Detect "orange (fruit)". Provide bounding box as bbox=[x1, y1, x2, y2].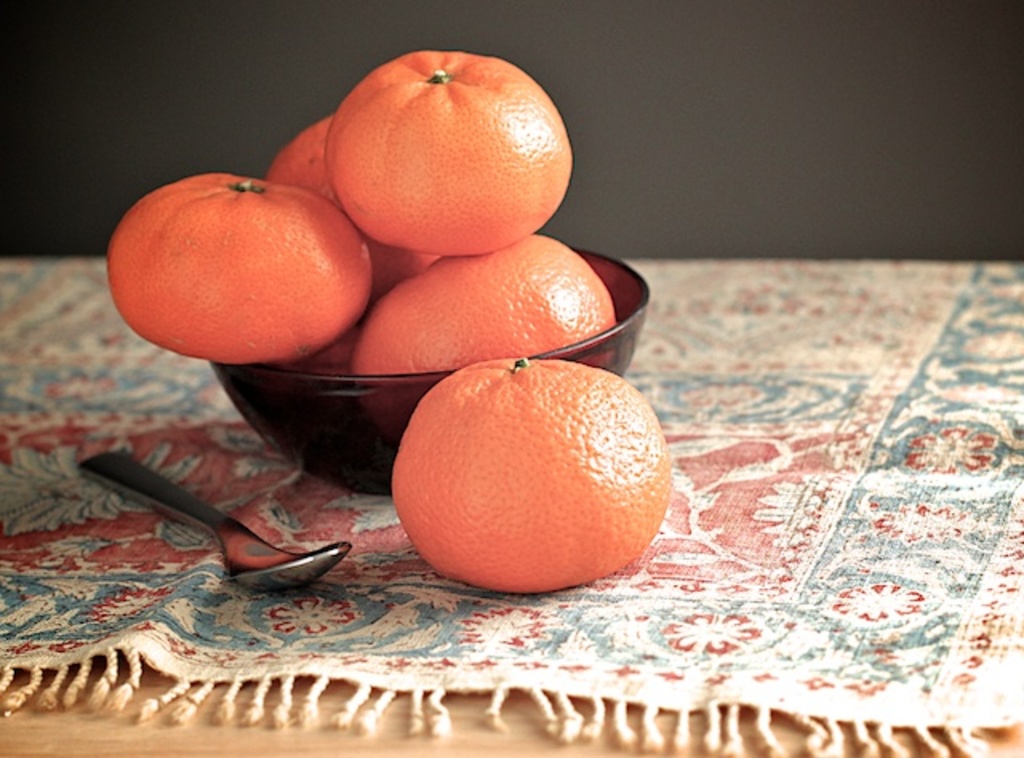
bbox=[362, 229, 618, 374].
